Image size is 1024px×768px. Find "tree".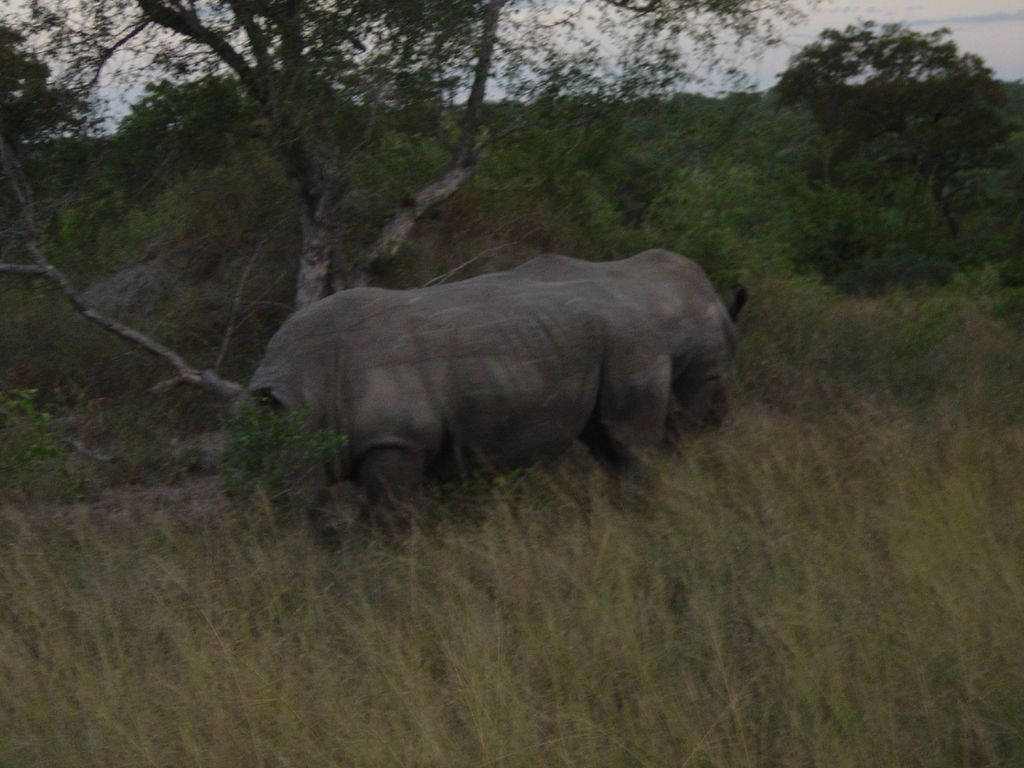
0 0 817 418.
